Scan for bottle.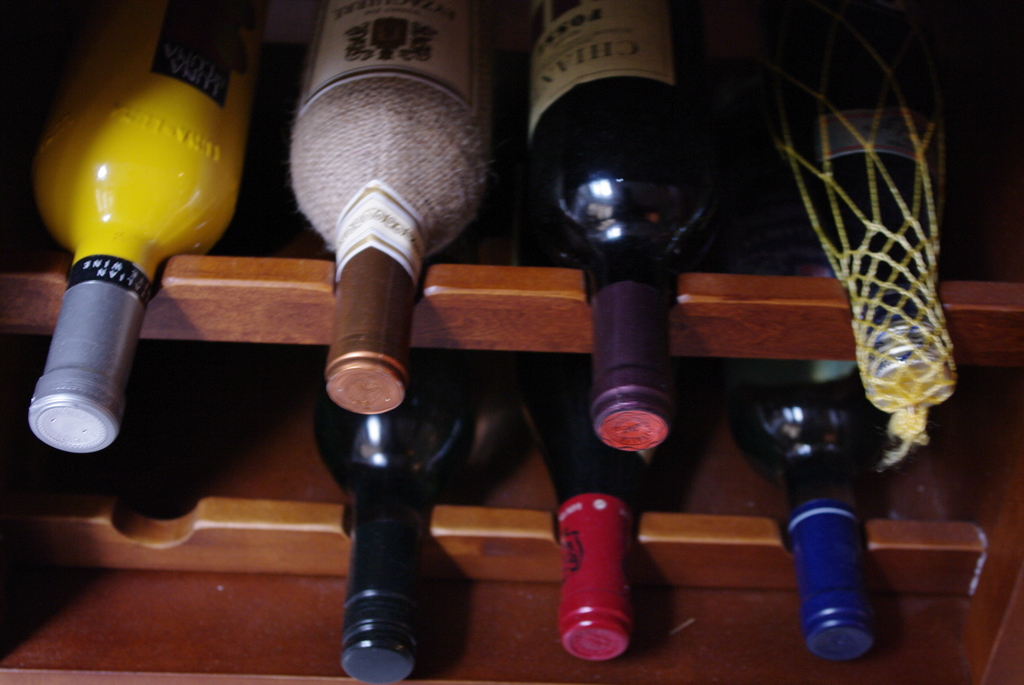
Scan result: 767 0 956 417.
